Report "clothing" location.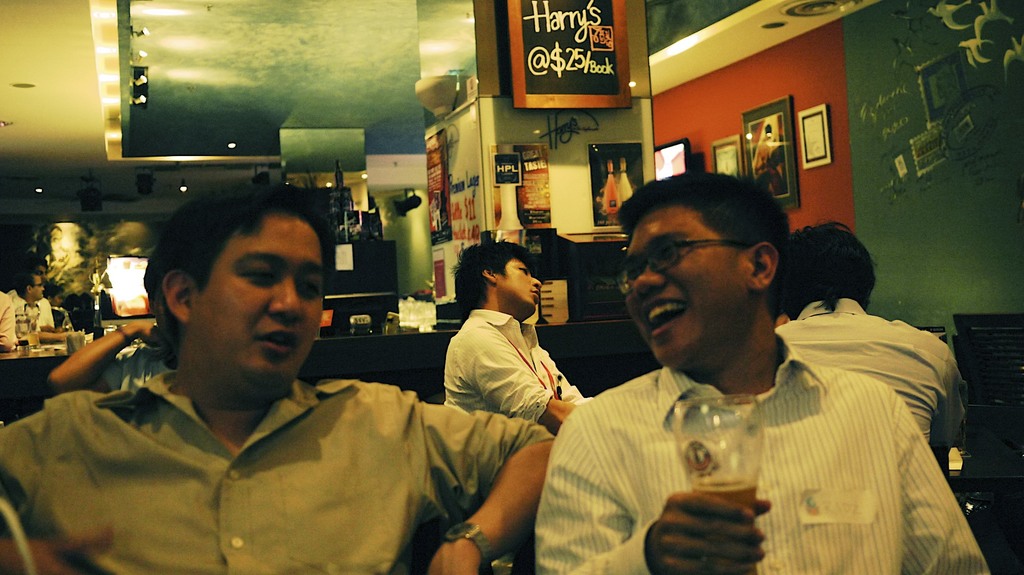
Report: BBox(0, 291, 20, 343).
